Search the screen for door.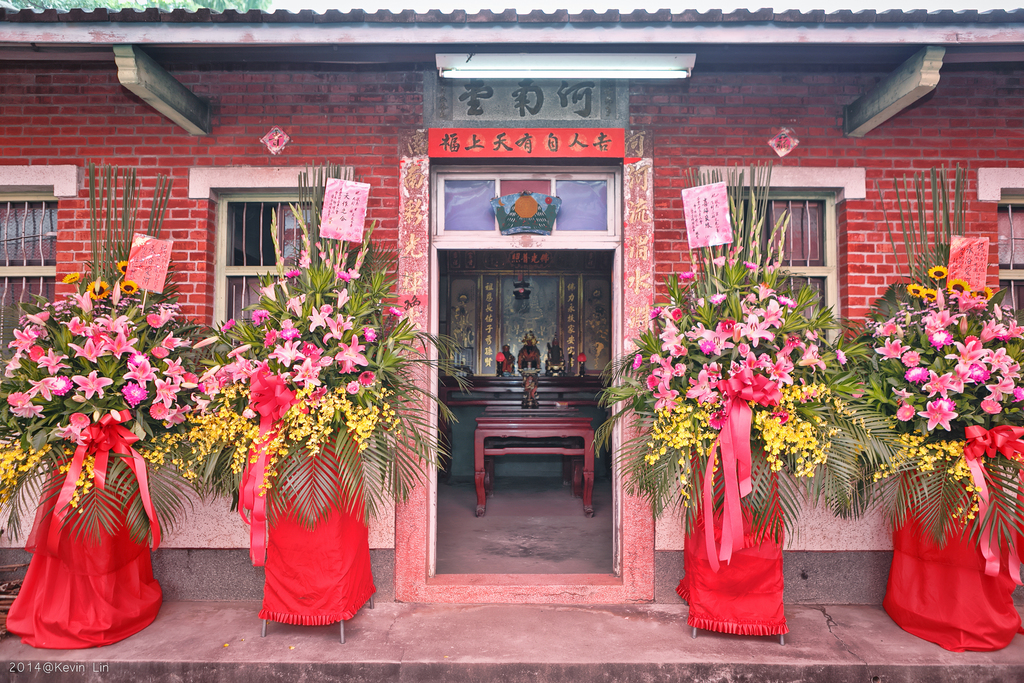
Found at x1=428, y1=247, x2=615, y2=582.
